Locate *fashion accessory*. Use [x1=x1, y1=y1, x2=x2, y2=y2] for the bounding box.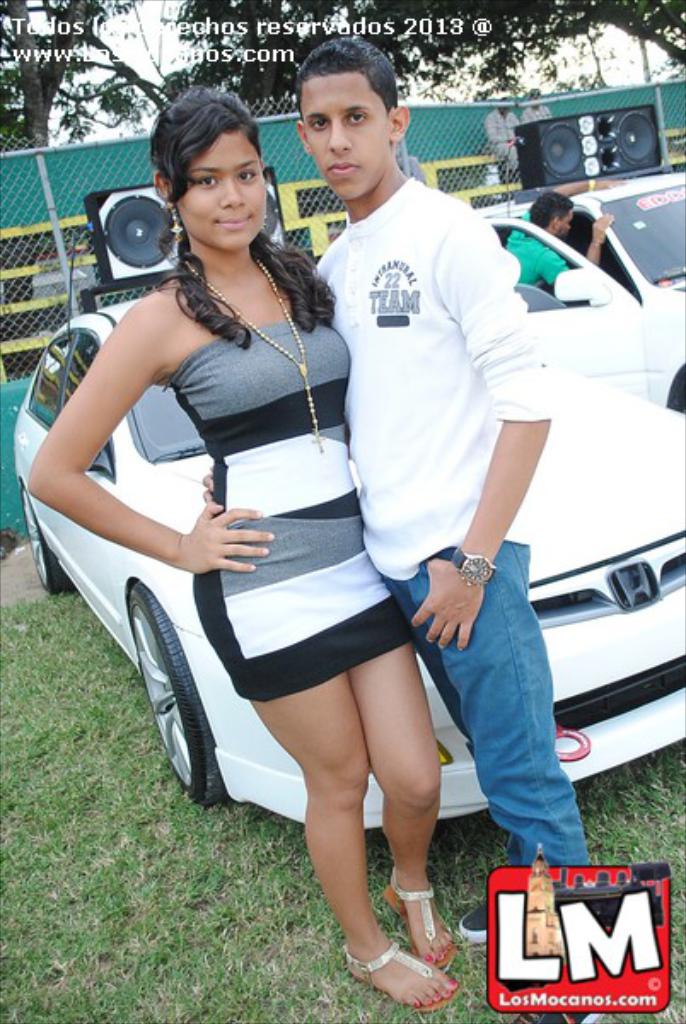
[x1=451, y1=550, x2=498, y2=579].
